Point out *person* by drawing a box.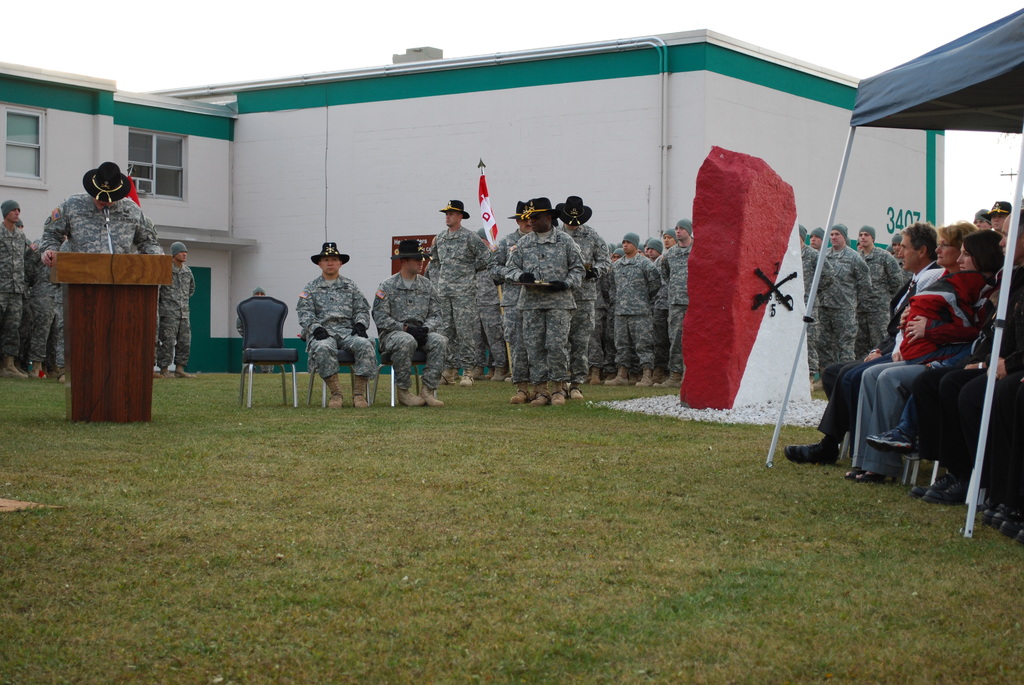
box=[0, 200, 38, 361].
